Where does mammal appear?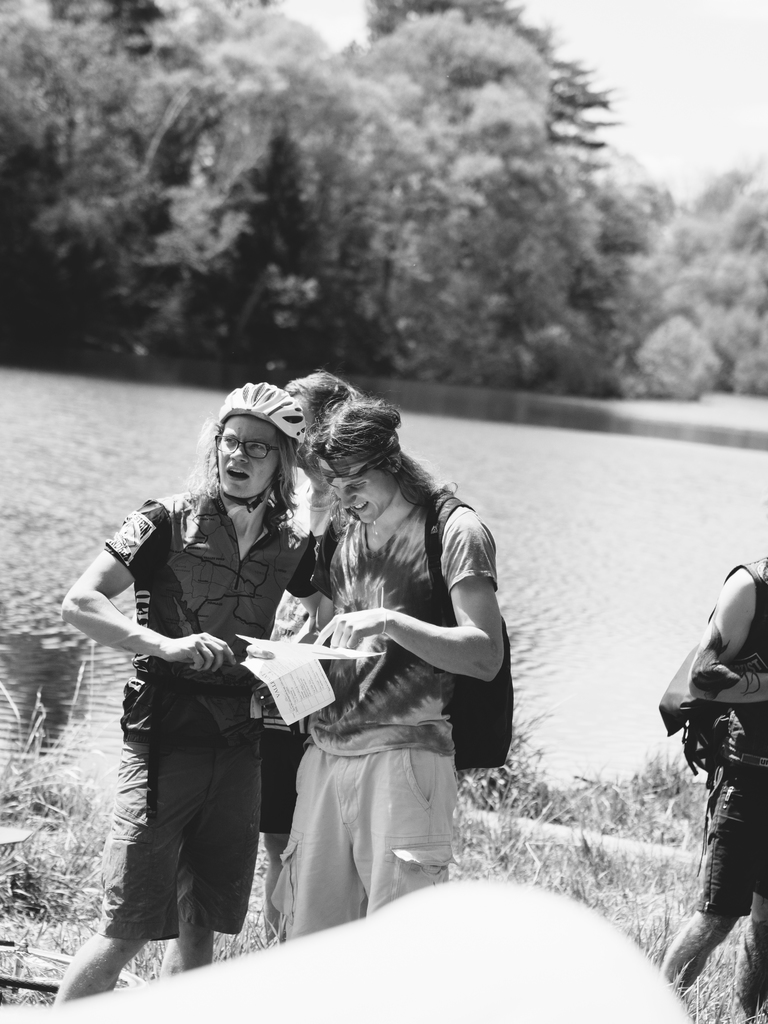
Appears at <region>273, 366, 371, 936</region>.
